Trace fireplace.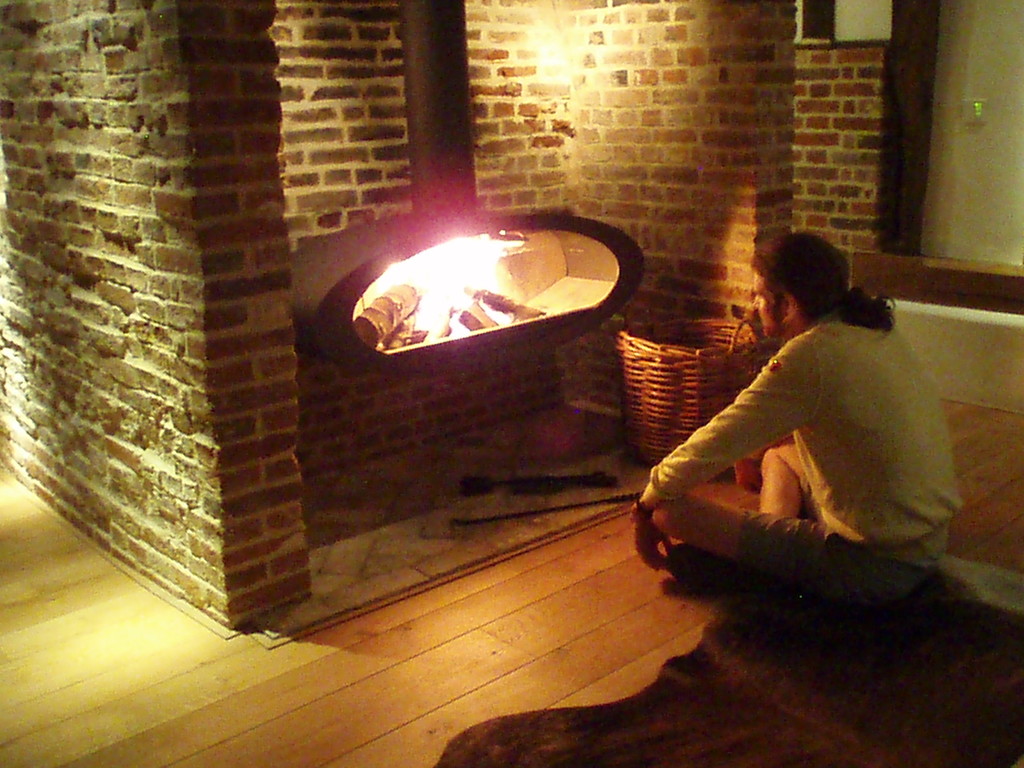
Traced to rect(3, 0, 790, 644).
